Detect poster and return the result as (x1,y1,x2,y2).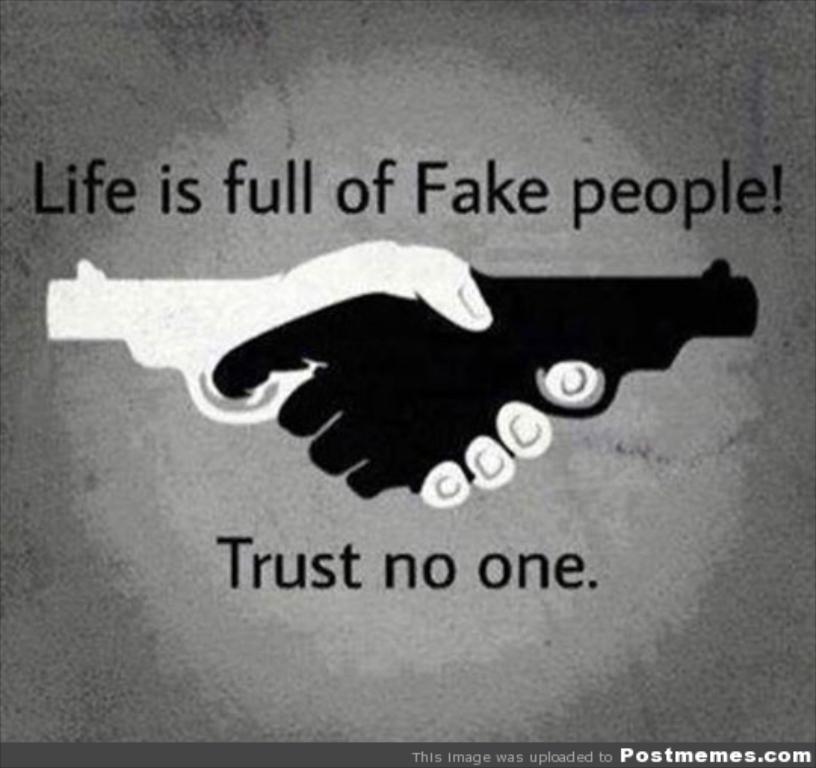
(0,0,814,766).
